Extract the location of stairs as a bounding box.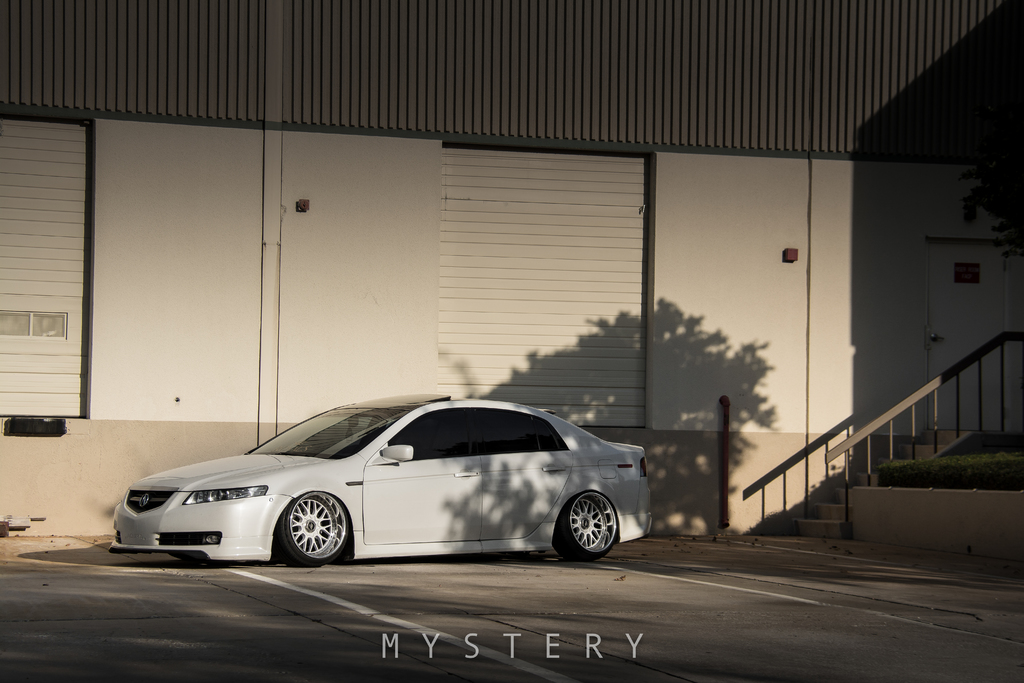
crop(780, 424, 976, 543).
